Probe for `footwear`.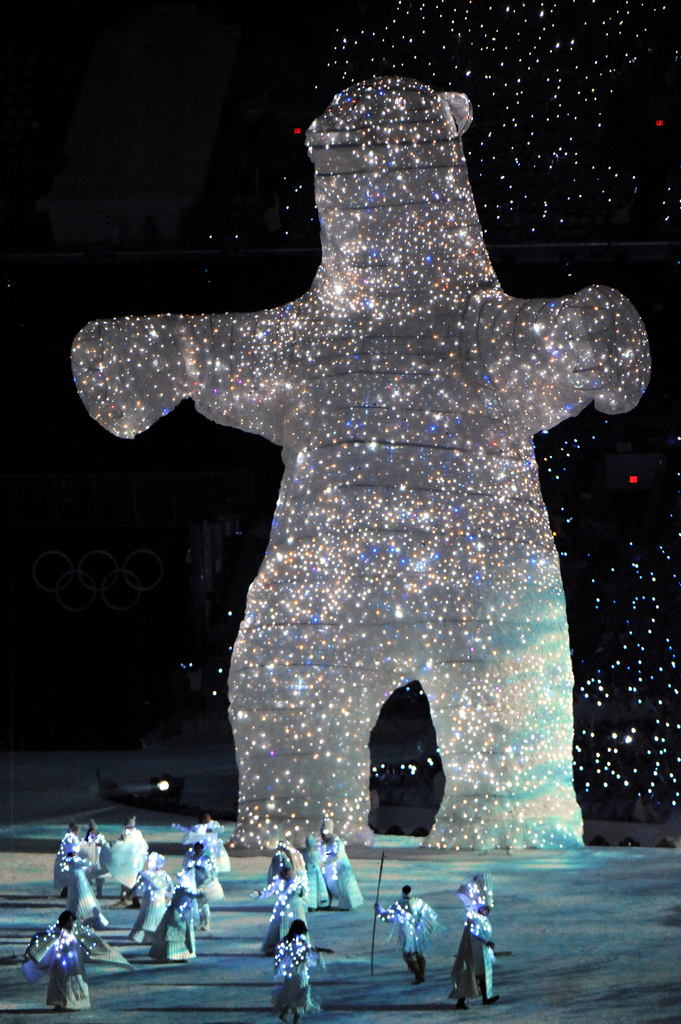
Probe result: {"left": 460, "top": 1005, "right": 475, "bottom": 1012}.
